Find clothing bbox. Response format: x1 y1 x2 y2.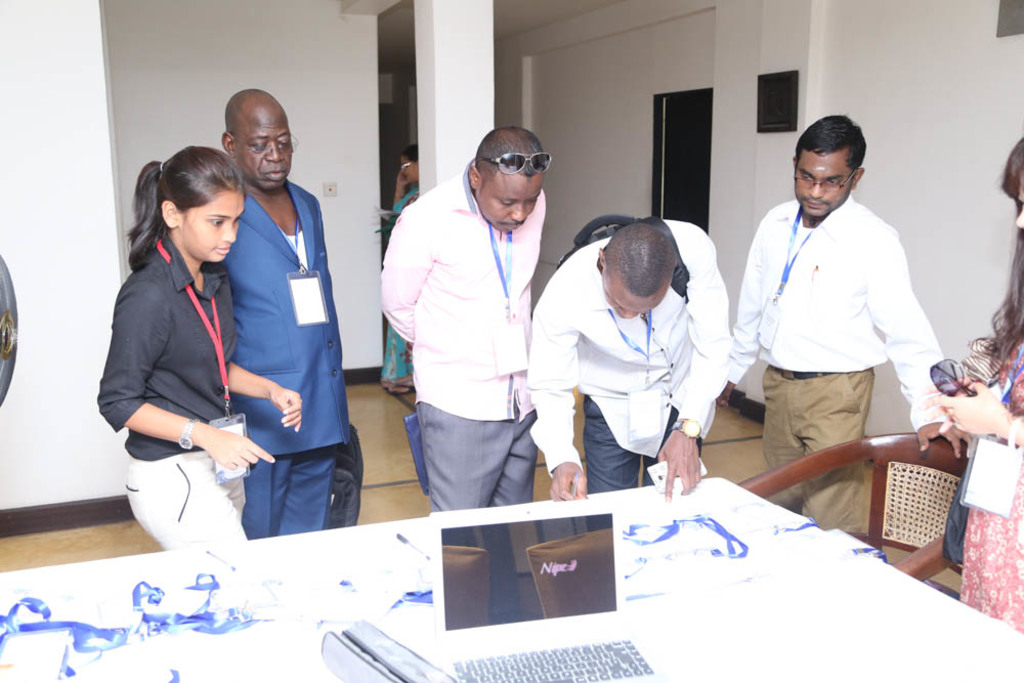
527 215 734 477.
